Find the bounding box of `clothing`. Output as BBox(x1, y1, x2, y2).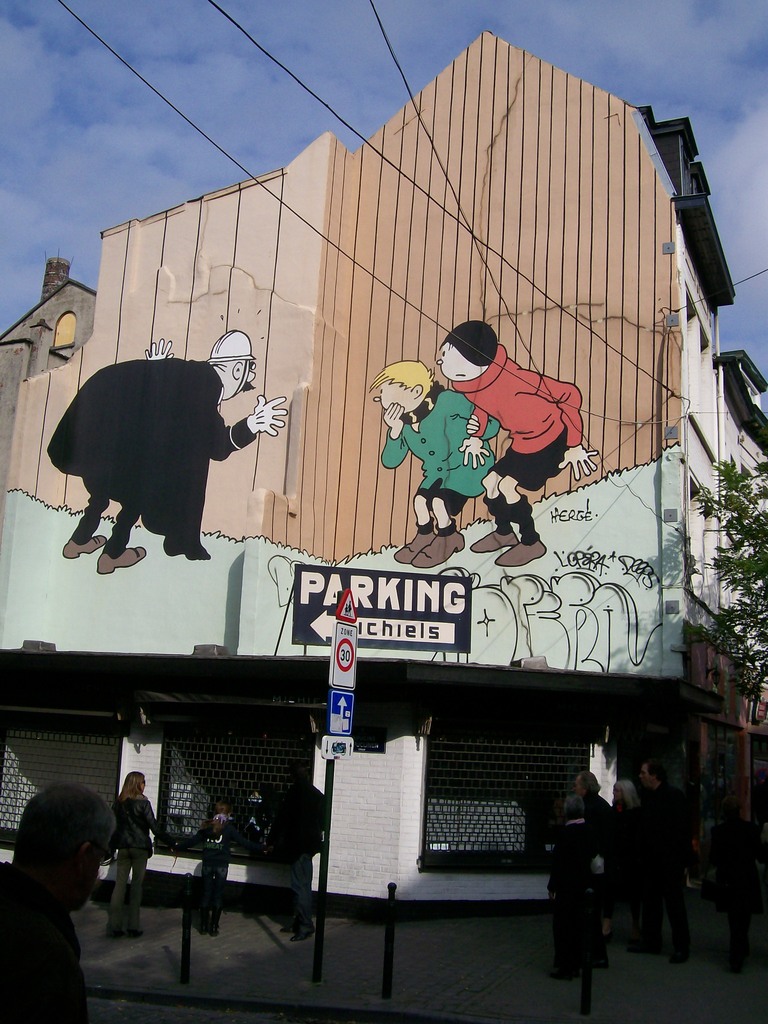
BBox(509, 503, 536, 543).
